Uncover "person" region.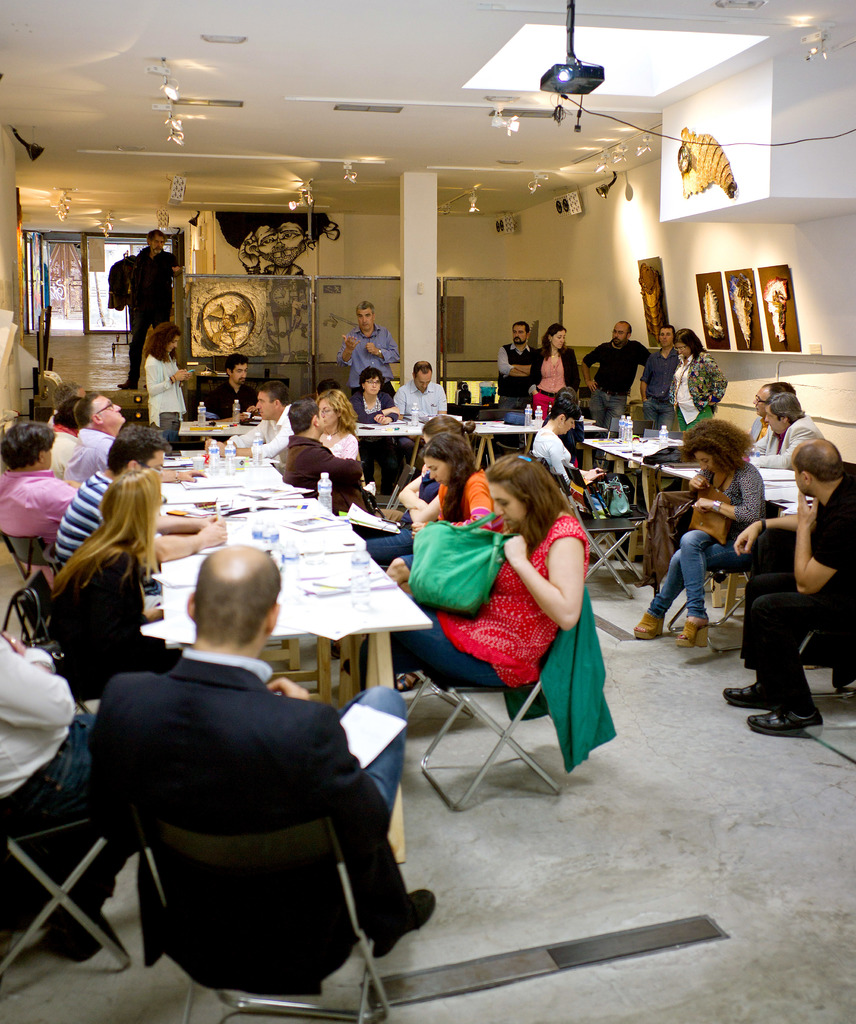
Uncovered: box(338, 447, 587, 703).
